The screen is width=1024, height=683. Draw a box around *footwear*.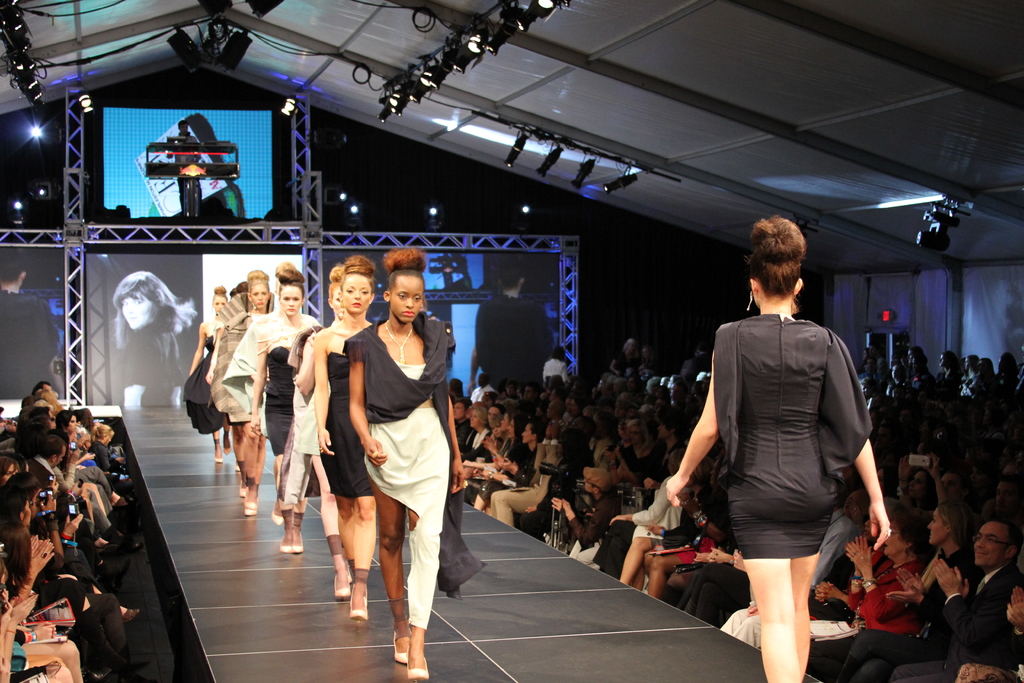
x1=395 y1=630 x2=410 y2=664.
